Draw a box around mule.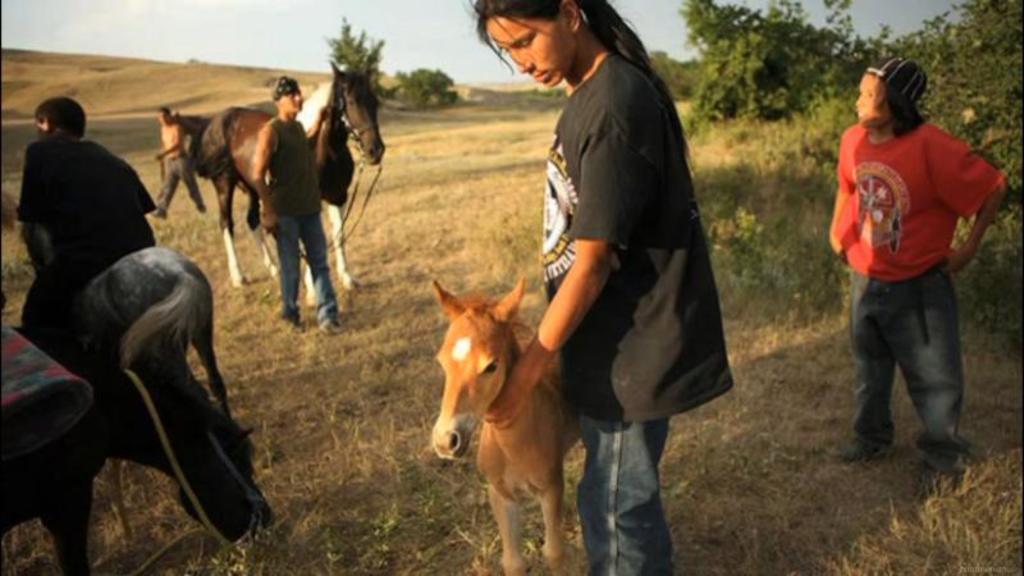
bbox(24, 224, 232, 553).
